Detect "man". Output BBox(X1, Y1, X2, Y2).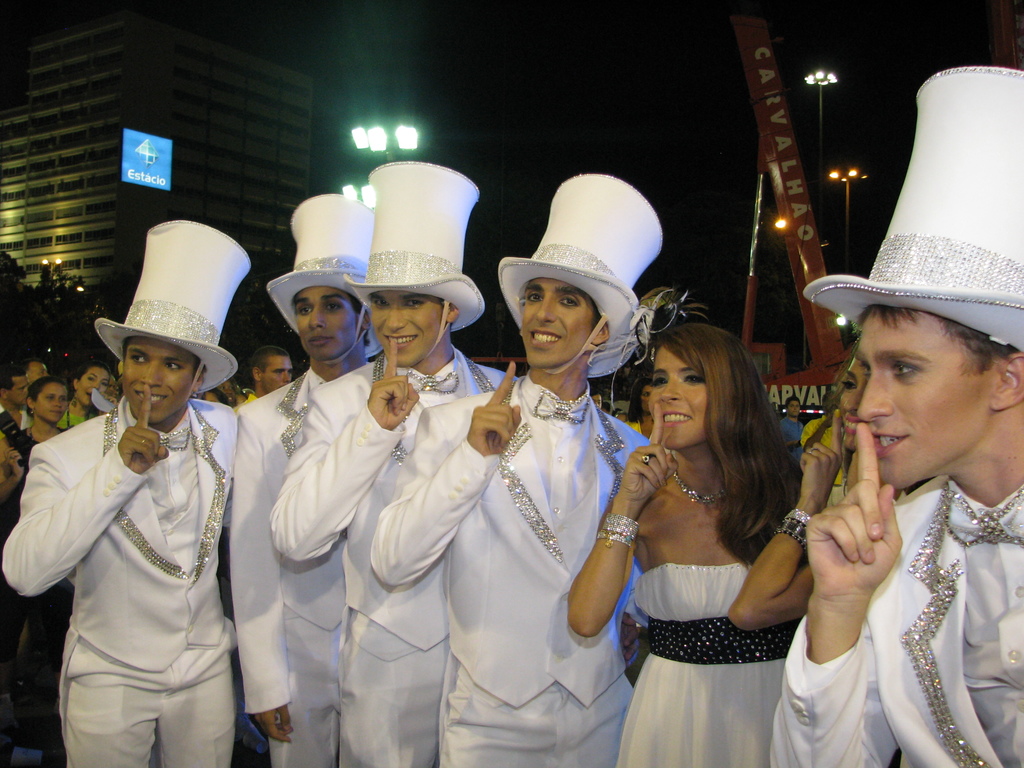
BBox(767, 66, 1023, 767).
